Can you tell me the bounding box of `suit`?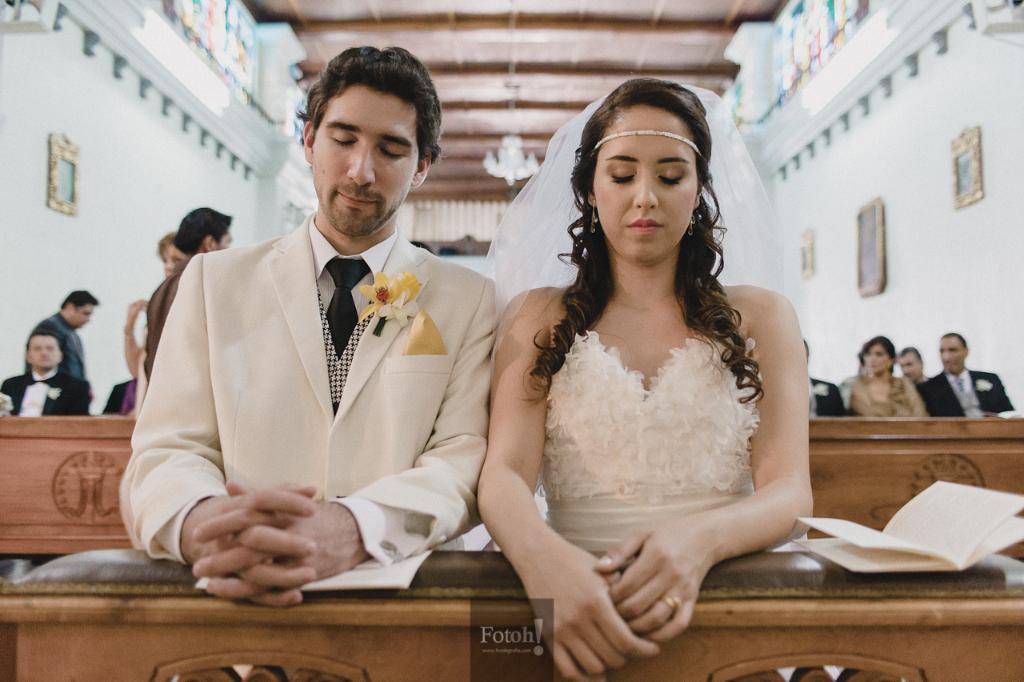
l=138, t=138, r=496, b=603.
